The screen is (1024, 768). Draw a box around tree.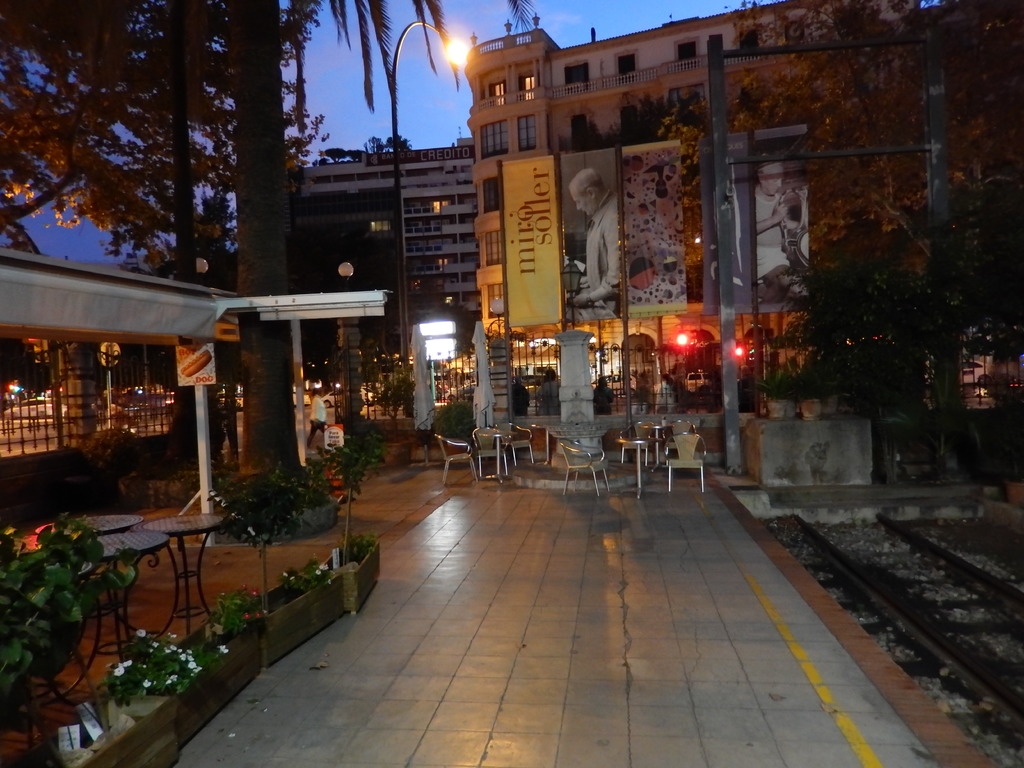
{"x1": 646, "y1": 3, "x2": 1023, "y2": 481}.
